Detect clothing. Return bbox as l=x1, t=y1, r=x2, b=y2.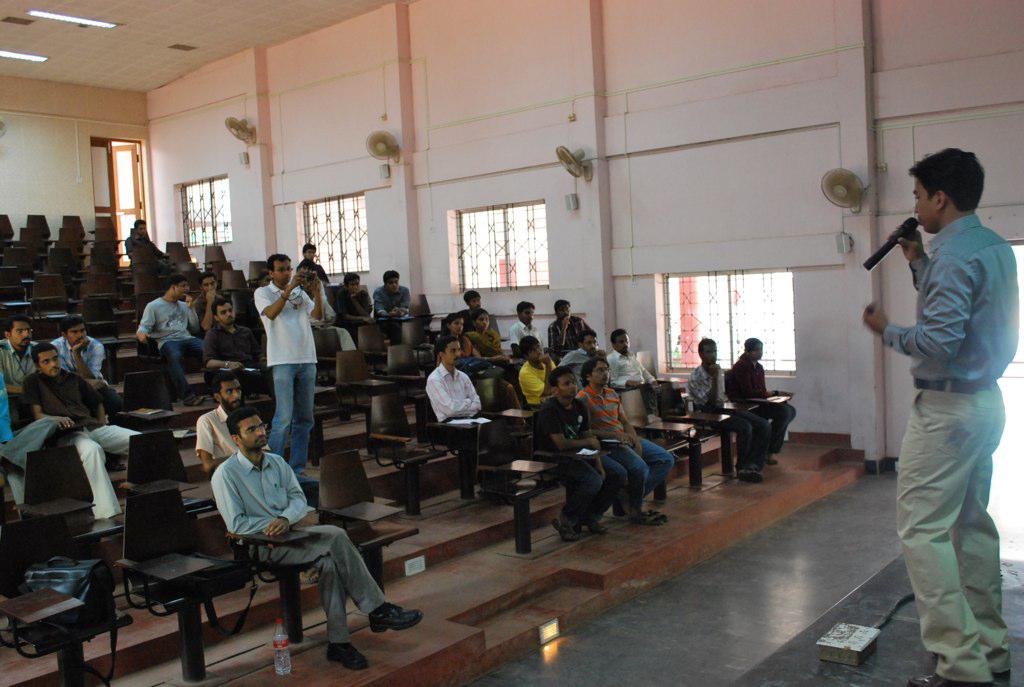
l=374, t=281, r=408, b=347.
